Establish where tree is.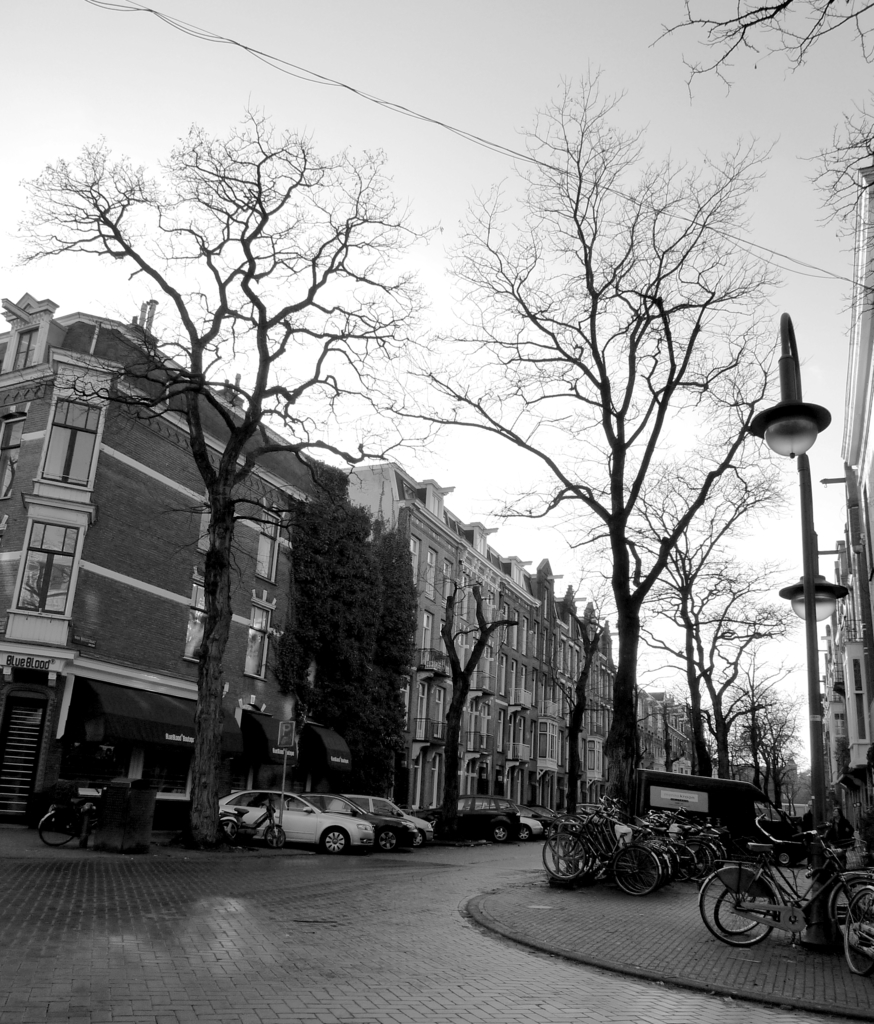
Established at {"x1": 8, "y1": 86, "x2": 447, "y2": 851}.
